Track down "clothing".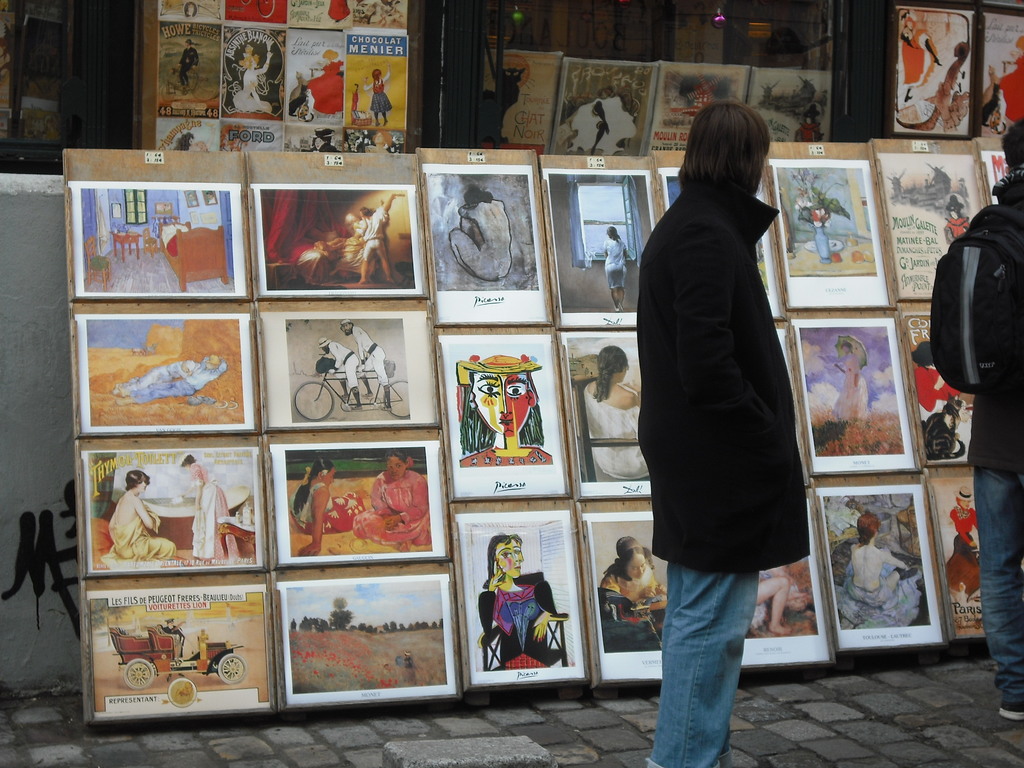
Tracked to crop(332, 343, 360, 392).
